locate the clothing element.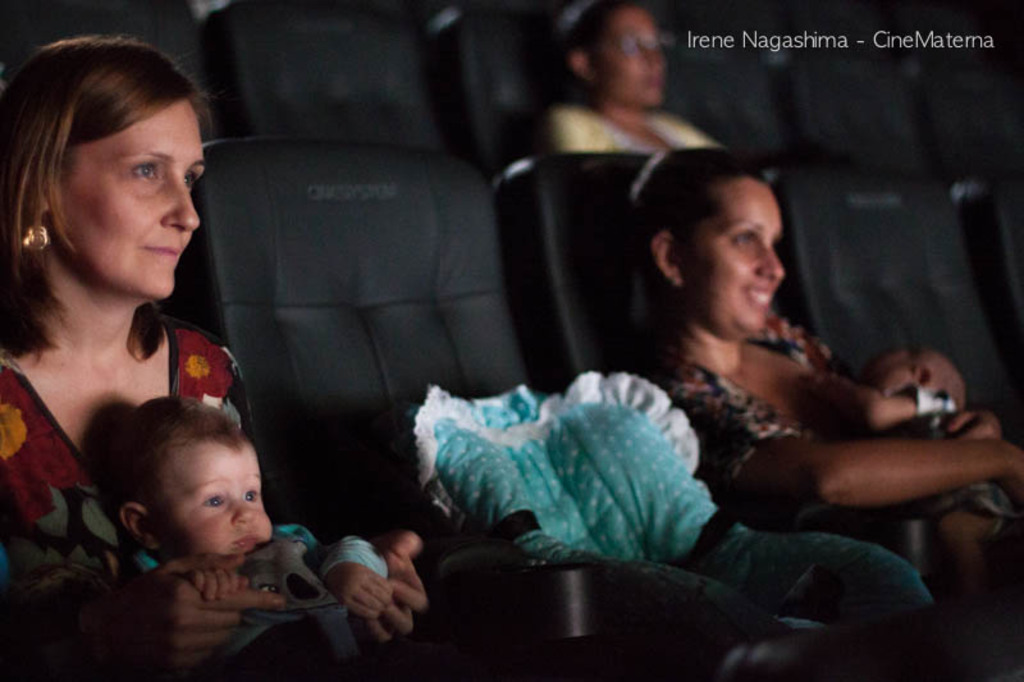
Element bbox: 125:521:389:681.
